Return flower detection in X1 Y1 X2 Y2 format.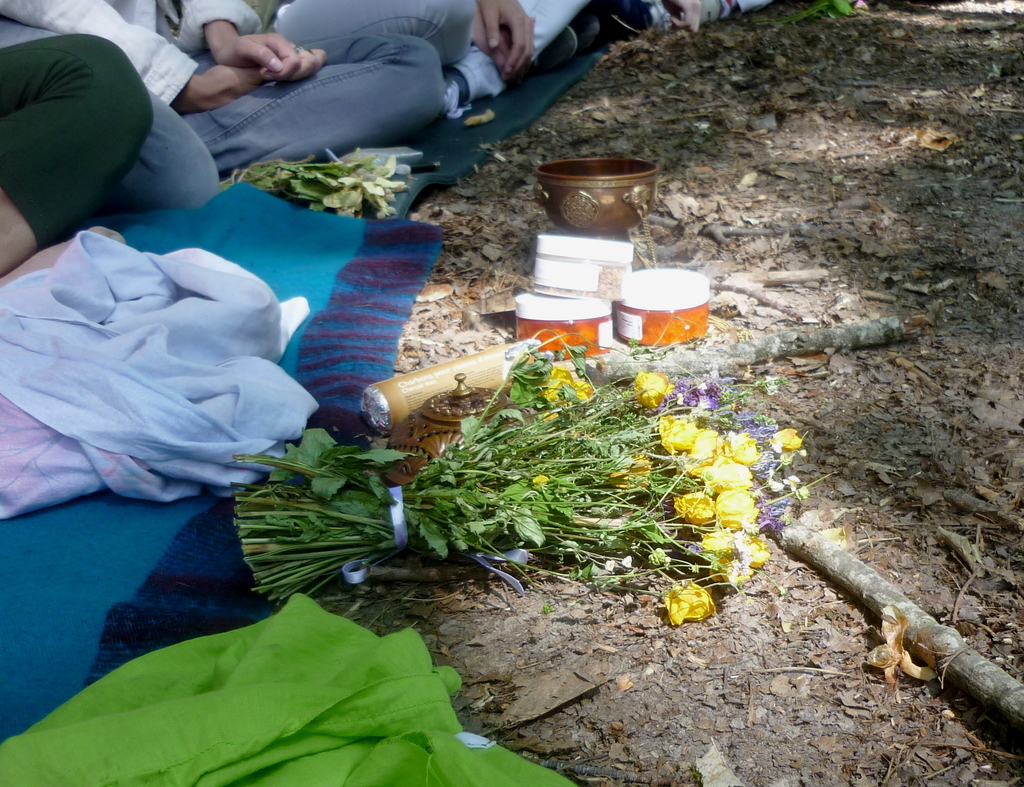
544 368 591 414.
